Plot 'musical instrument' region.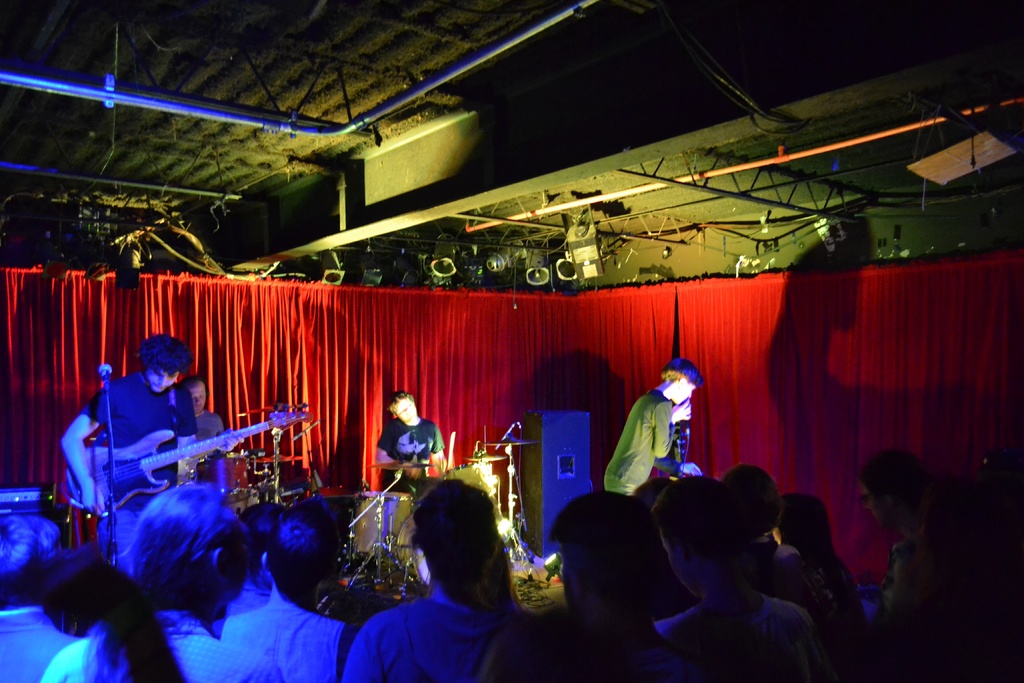
Plotted at (480, 437, 536, 448).
